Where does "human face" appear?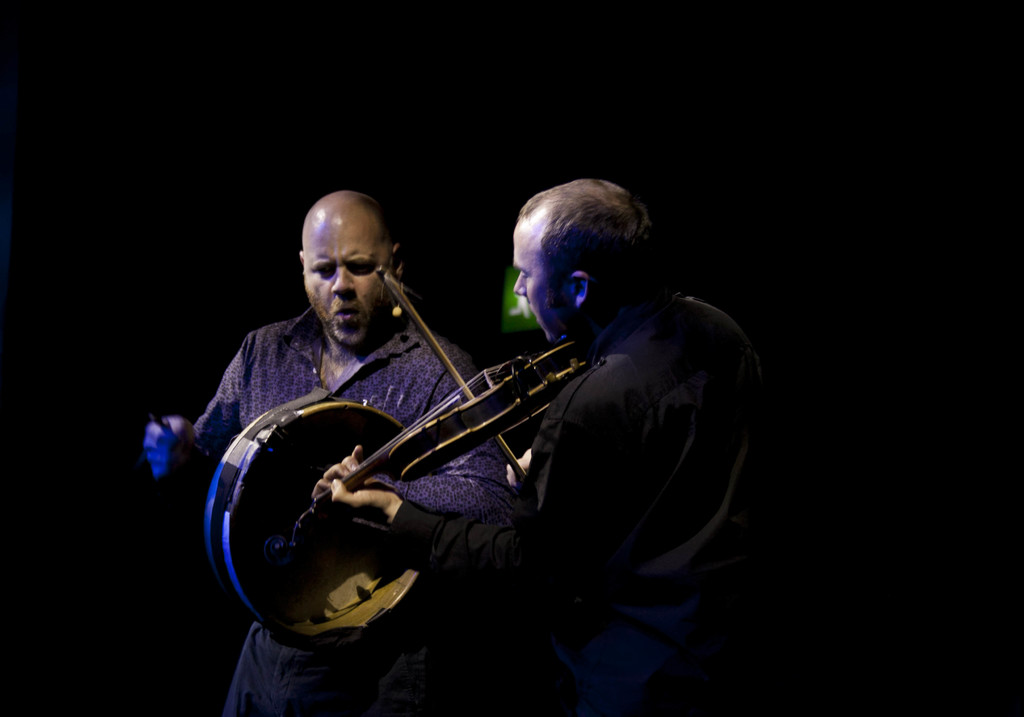
Appears at 511:230:567:340.
